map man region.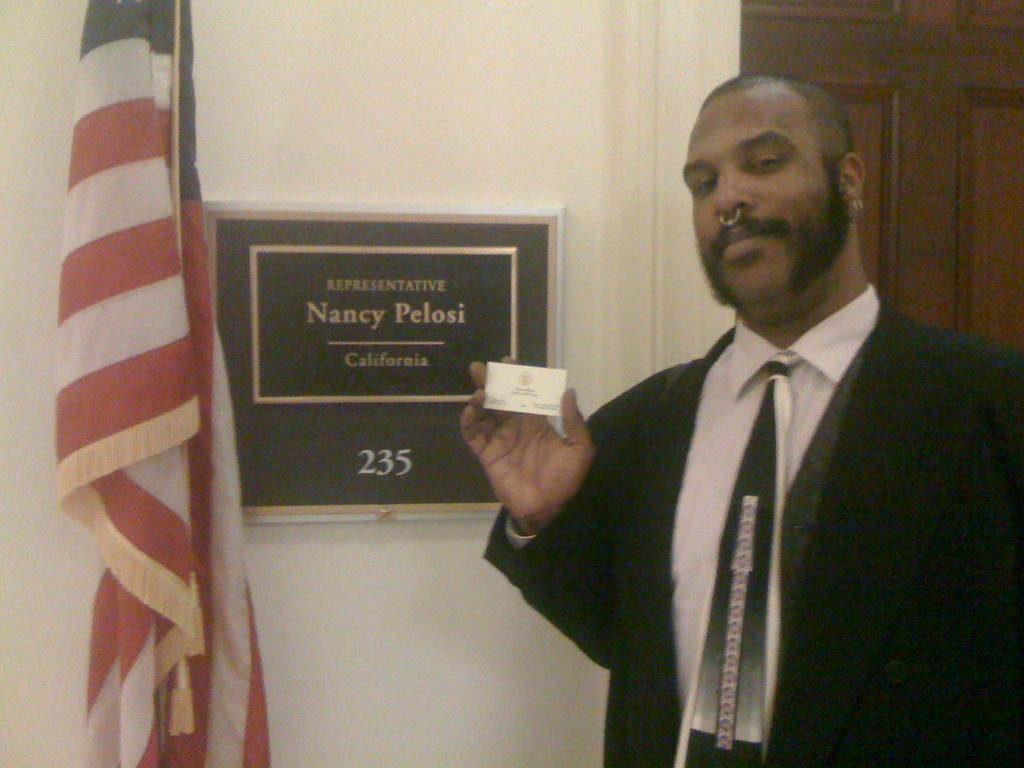
Mapped to [462,73,1007,749].
